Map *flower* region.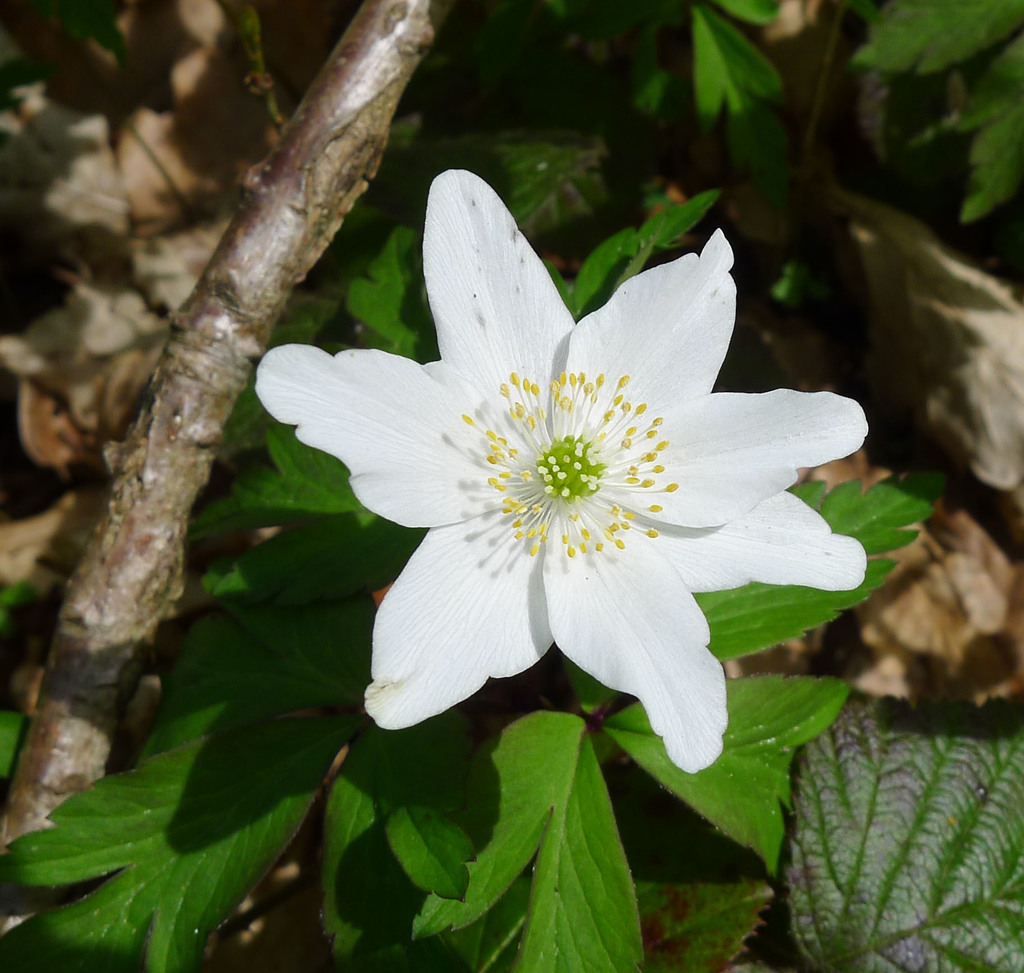
Mapped to <box>238,165,871,774</box>.
